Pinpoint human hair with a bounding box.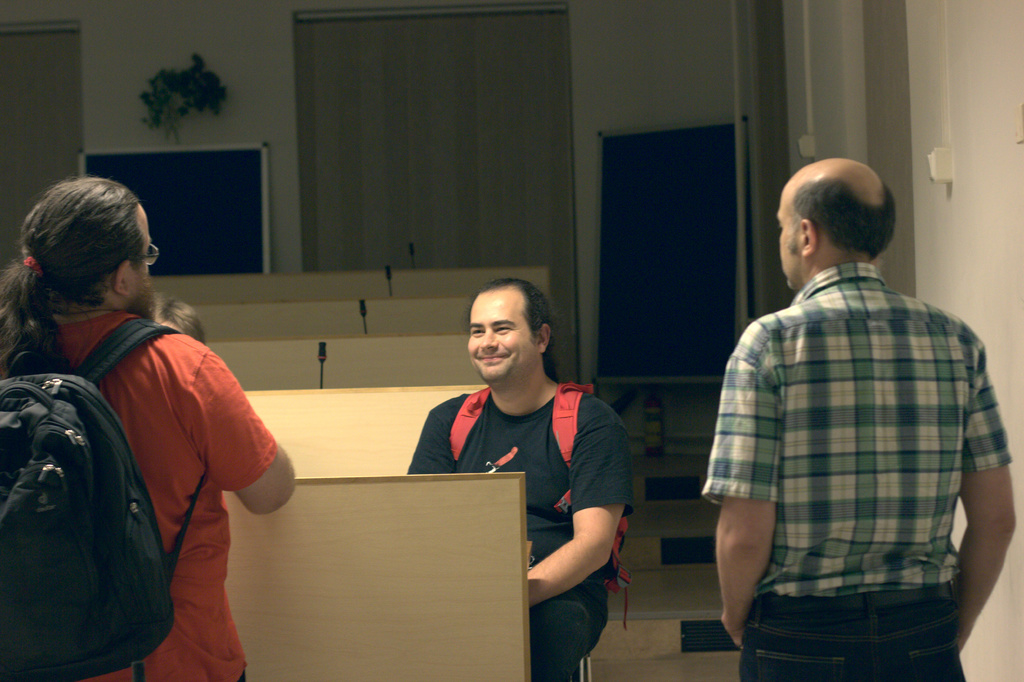
<bbox>794, 174, 894, 258</bbox>.
